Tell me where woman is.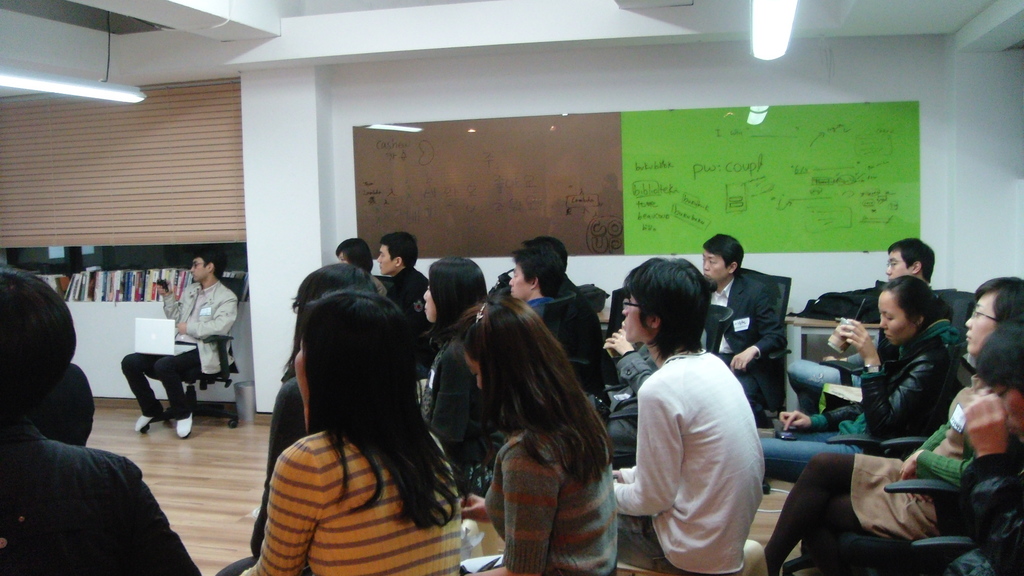
woman is at {"left": 610, "top": 255, "right": 769, "bottom": 575}.
